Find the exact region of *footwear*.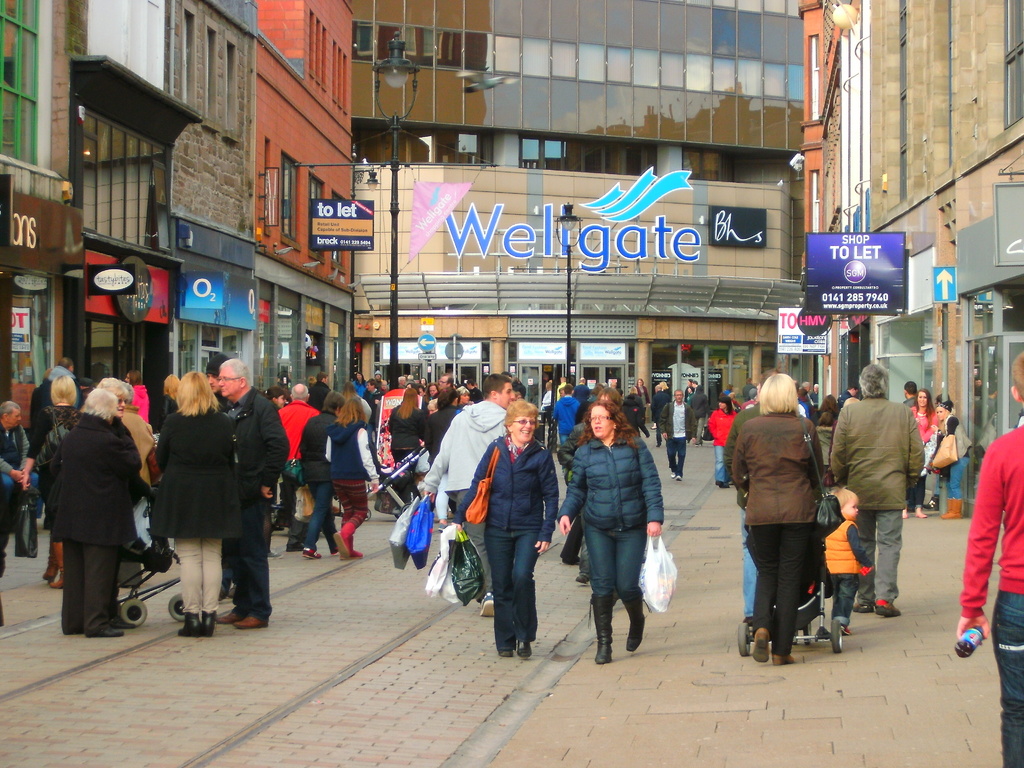
Exact region: left=499, top=650, right=513, bottom=657.
